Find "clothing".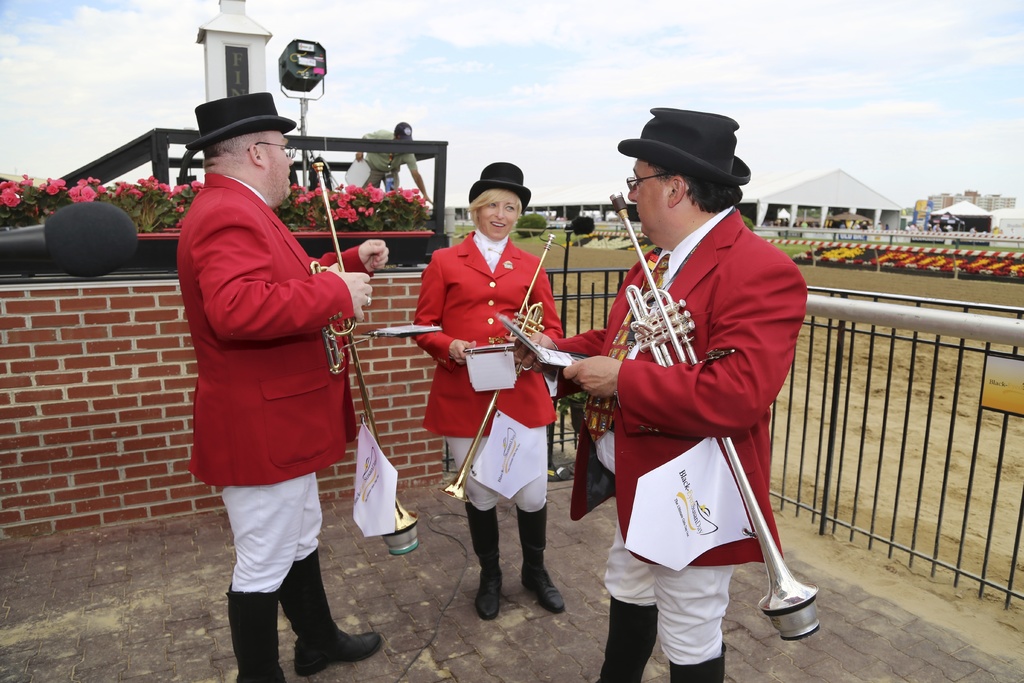
bbox=[532, 202, 800, 682].
